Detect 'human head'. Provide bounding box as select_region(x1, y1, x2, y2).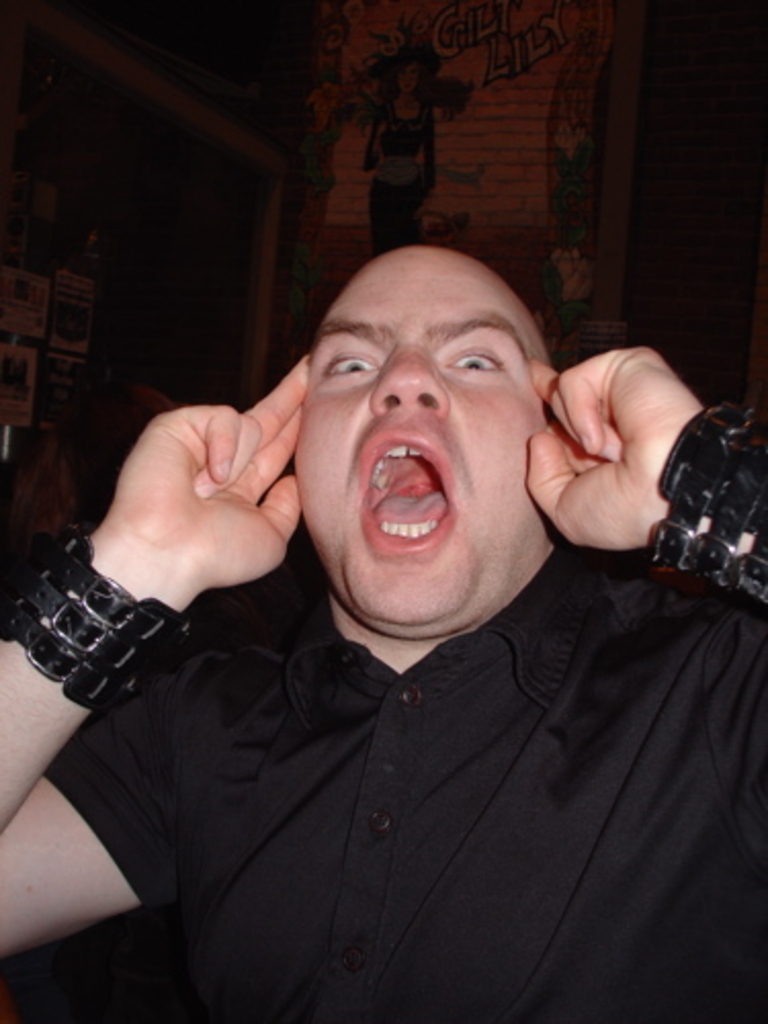
select_region(397, 55, 422, 92).
